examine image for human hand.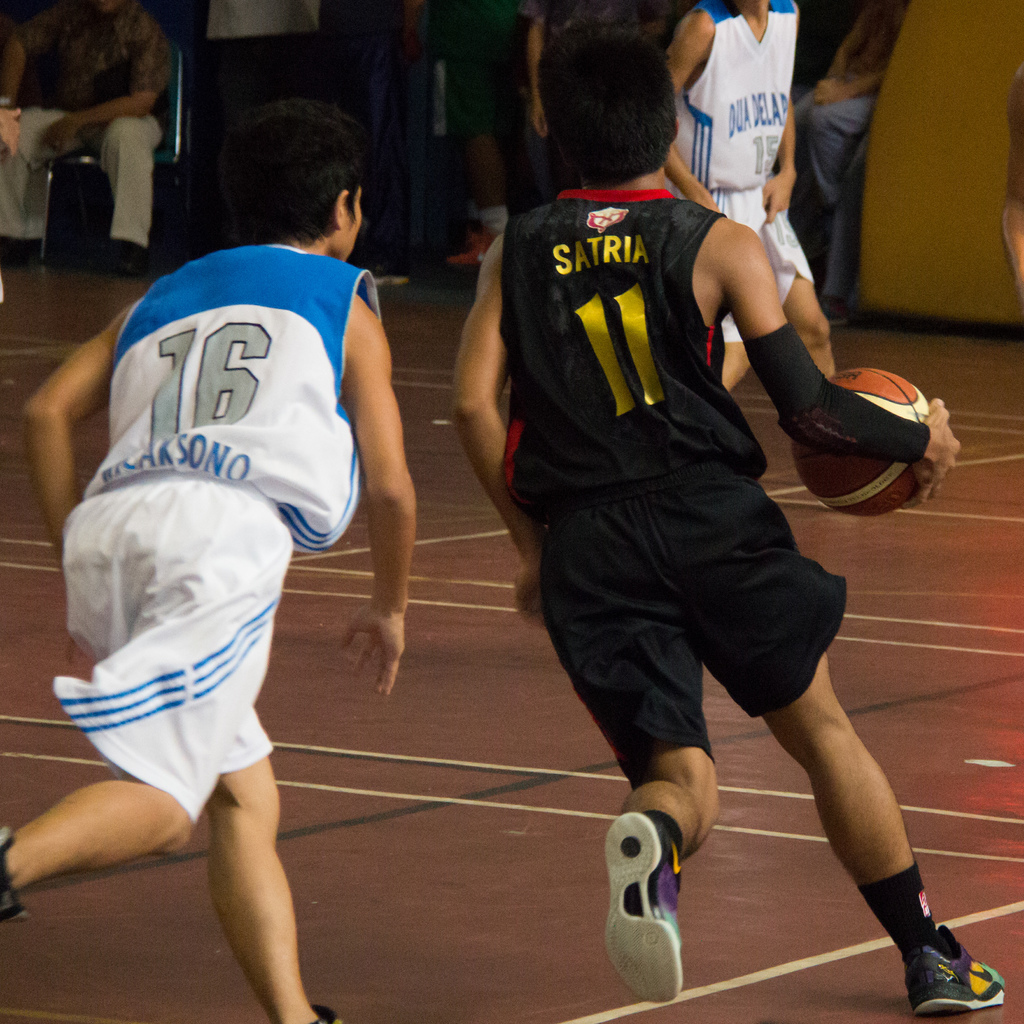
Examination result: rect(905, 393, 963, 512).
